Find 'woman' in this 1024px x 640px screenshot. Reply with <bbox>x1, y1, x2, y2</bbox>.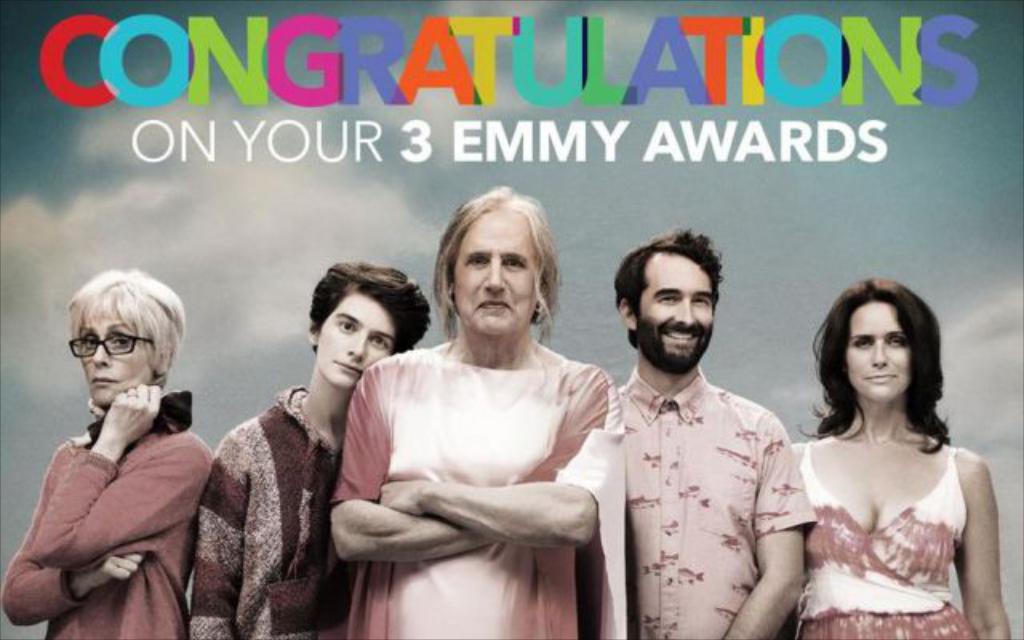
<bbox>0, 266, 213, 638</bbox>.
